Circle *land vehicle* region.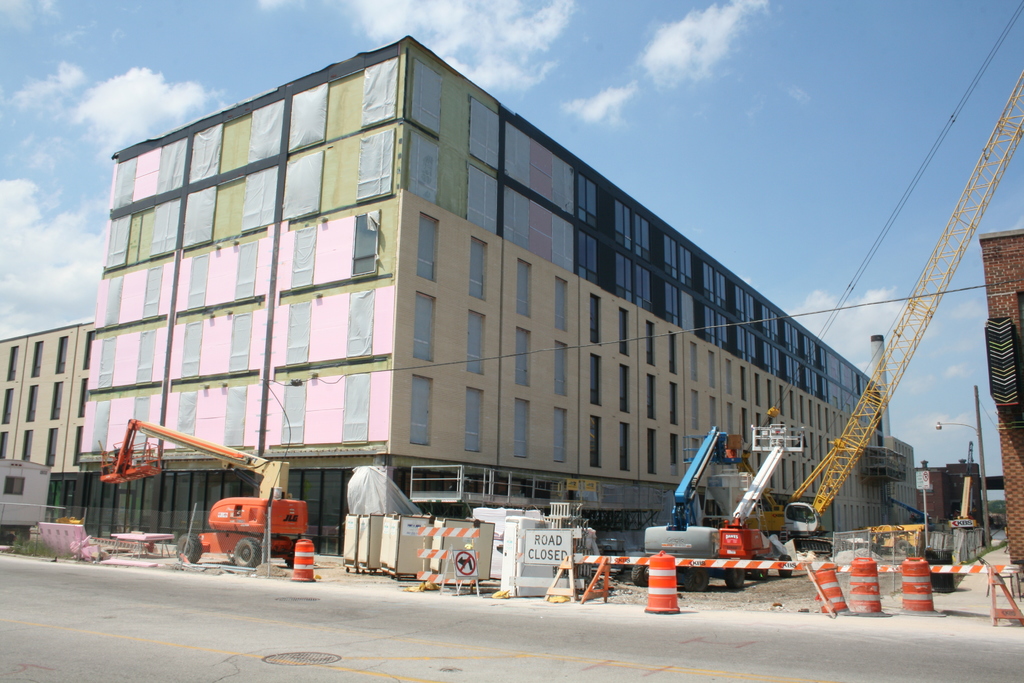
Region: 783, 70, 1023, 555.
